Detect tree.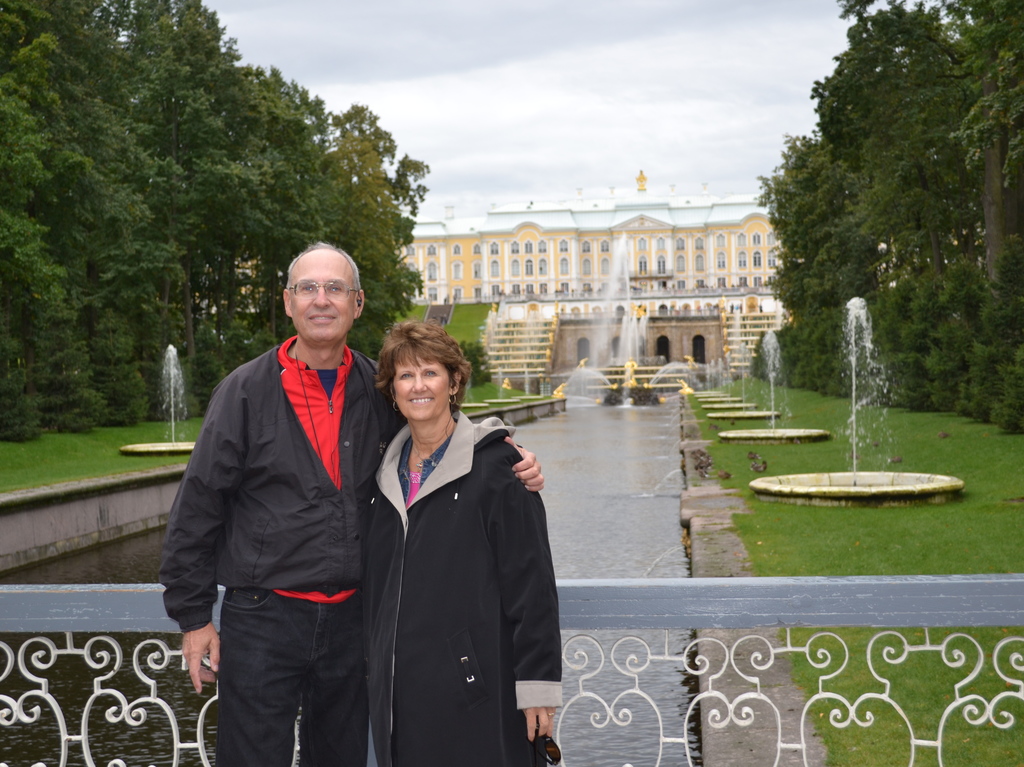
Detected at <region>757, 24, 1001, 443</region>.
